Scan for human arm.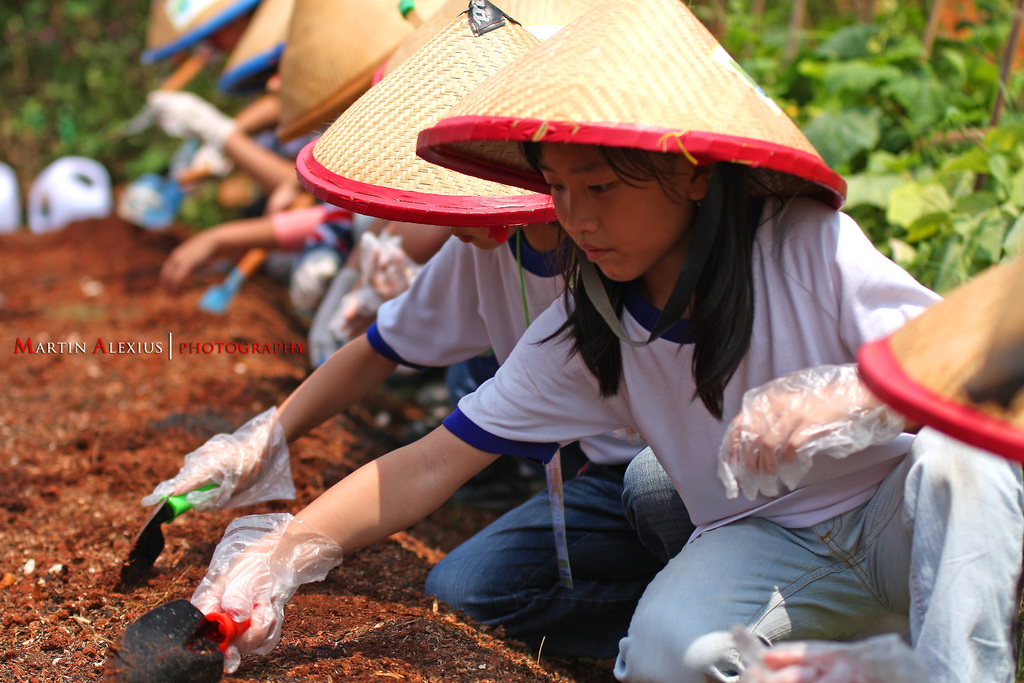
Scan result: l=728, t=359, r=924, b=473.
